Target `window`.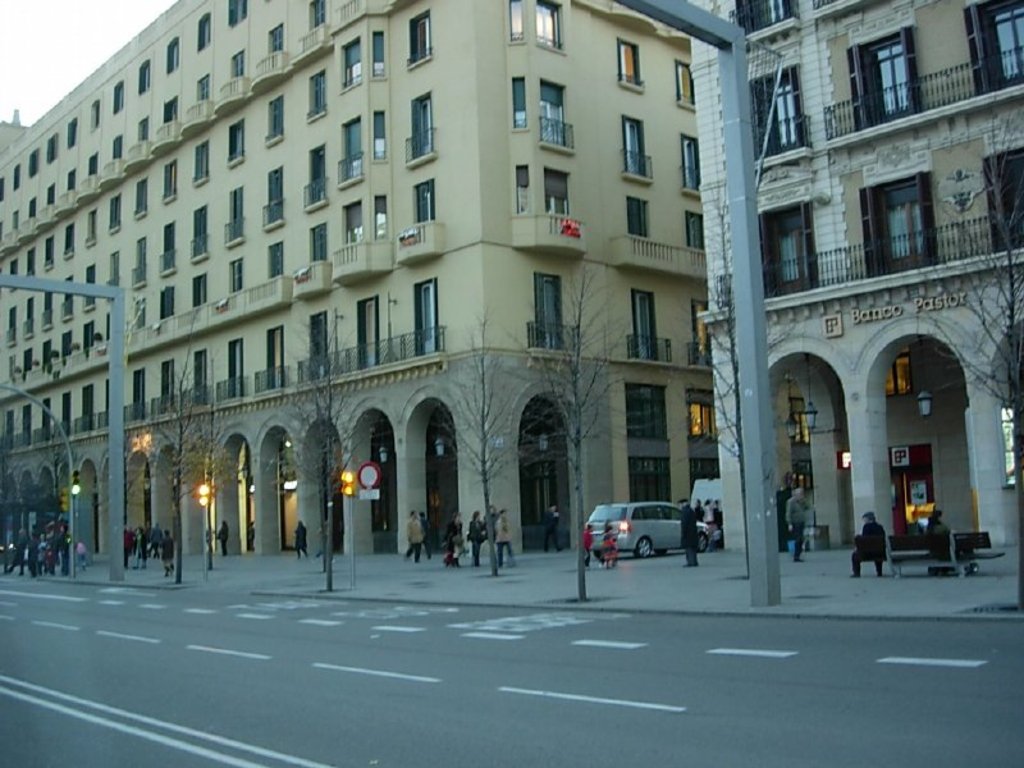
Target region: 621:114:641:175.
